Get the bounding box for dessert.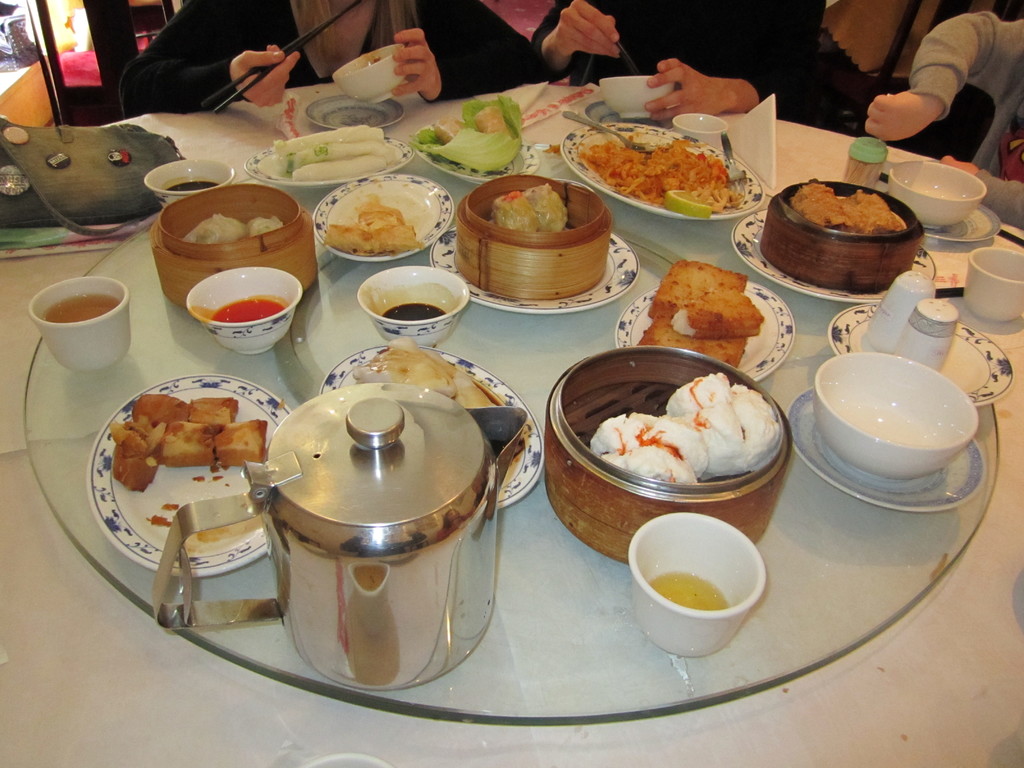
region(312, 184, 431, 248).
